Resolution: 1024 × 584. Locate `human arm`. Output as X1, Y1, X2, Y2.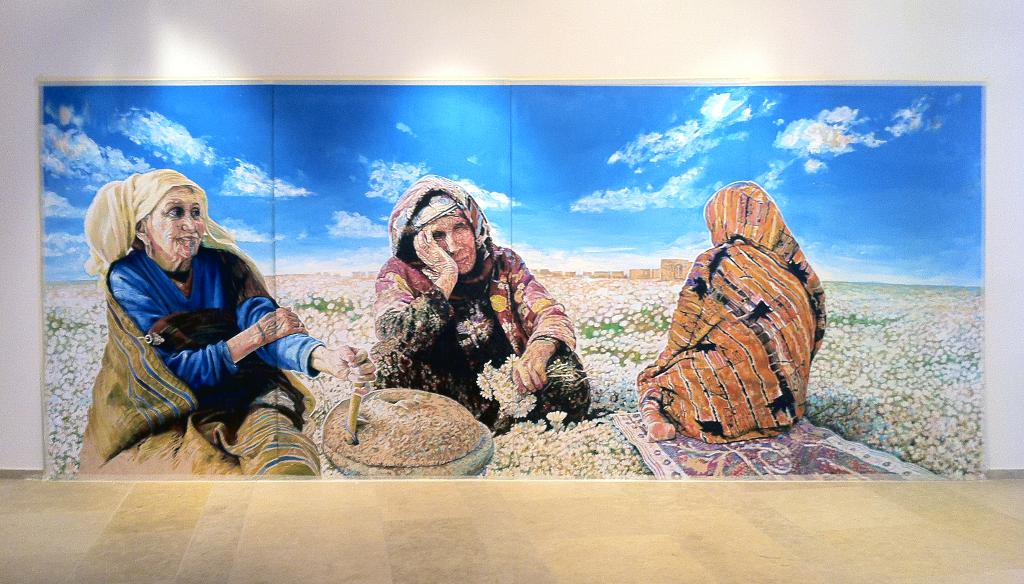
378, 222, 449, 381.
